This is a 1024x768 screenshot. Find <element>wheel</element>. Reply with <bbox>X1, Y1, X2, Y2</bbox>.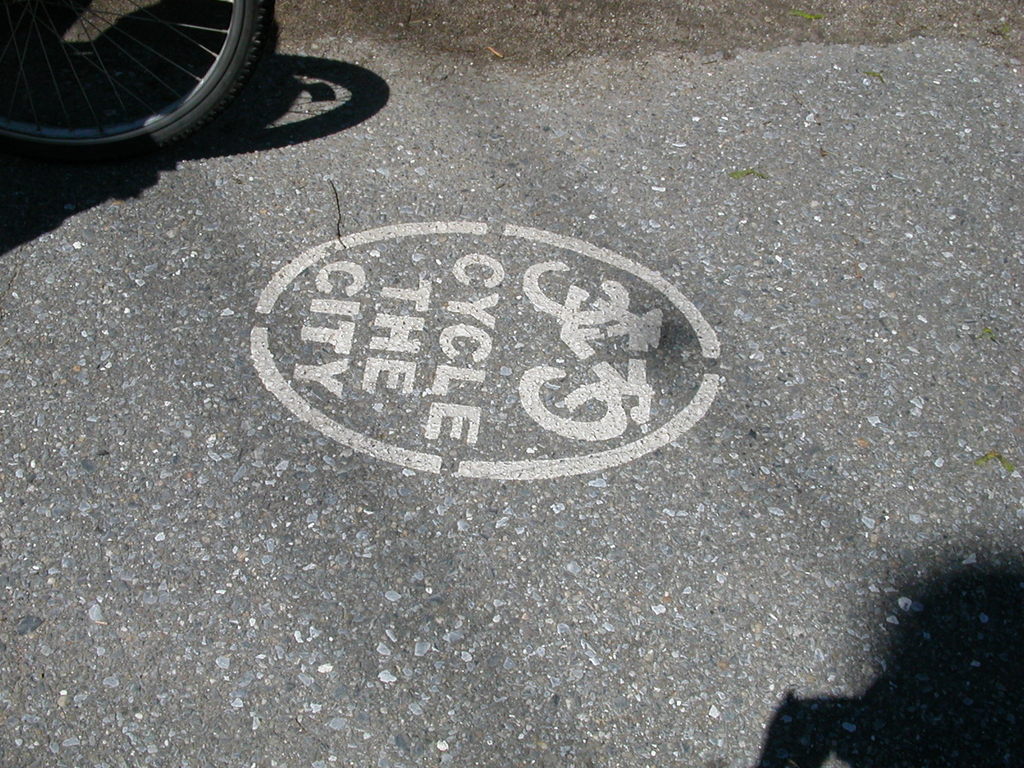
<bbox>0, 0, 282, 132</bbox>.
